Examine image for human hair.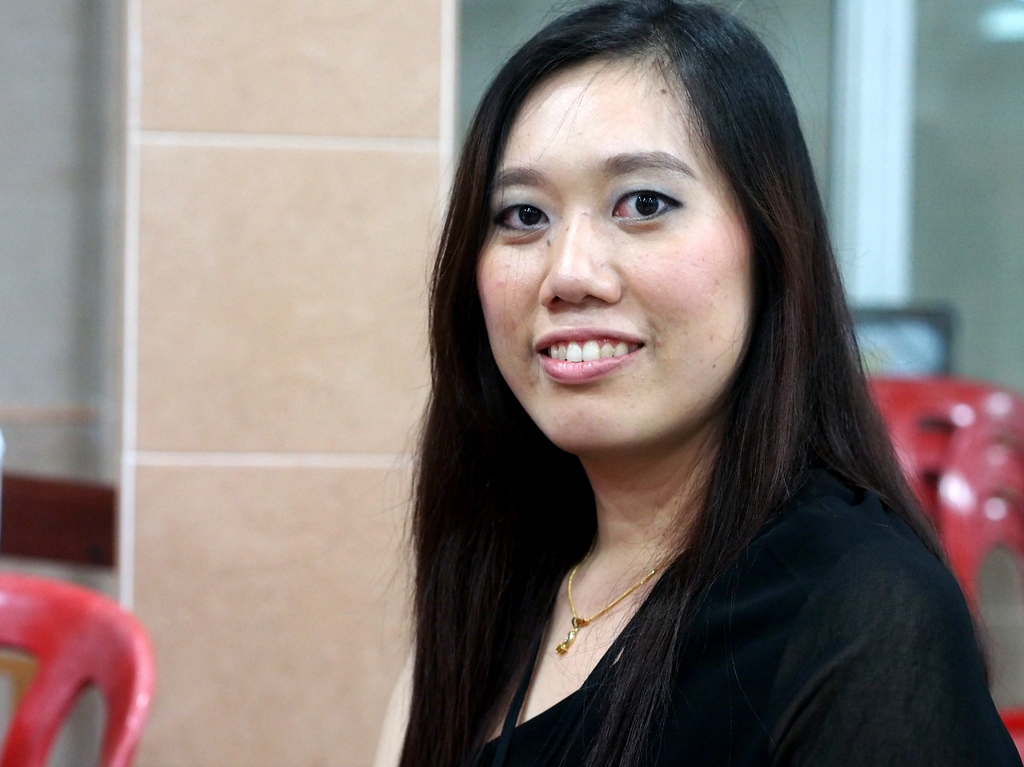
Examination result: bbox=[414, 22, 923, 732].
